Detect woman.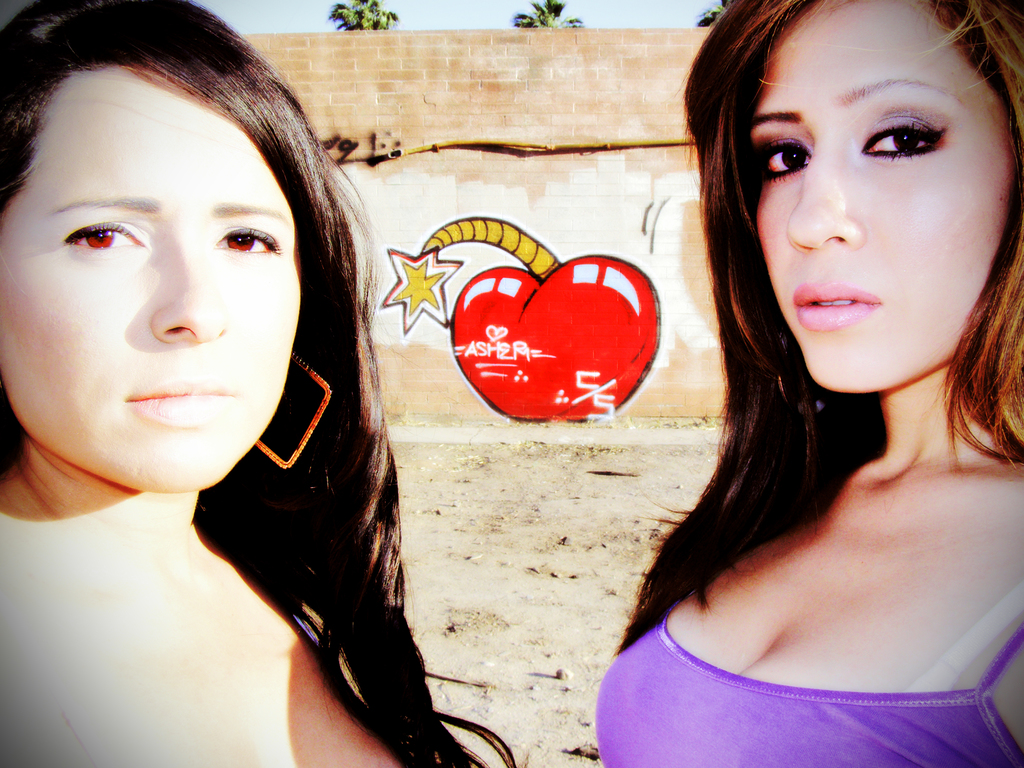
Detected at 592:0:1023:767.
